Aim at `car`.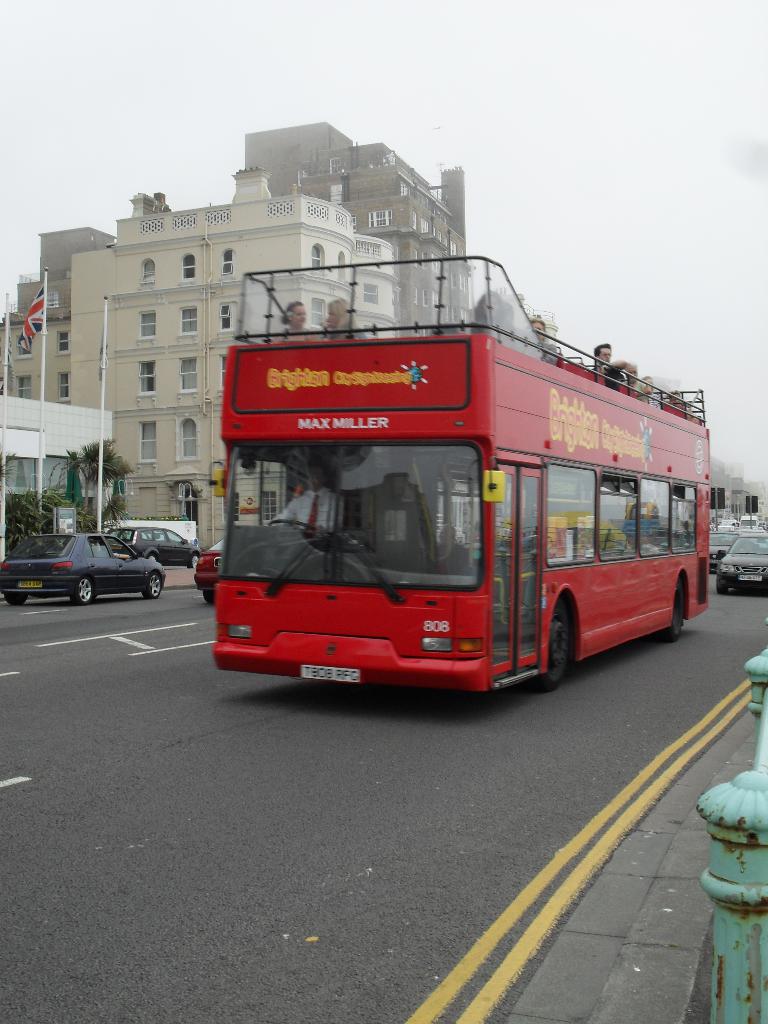
Aimed at [710, 528, 726, 563].
